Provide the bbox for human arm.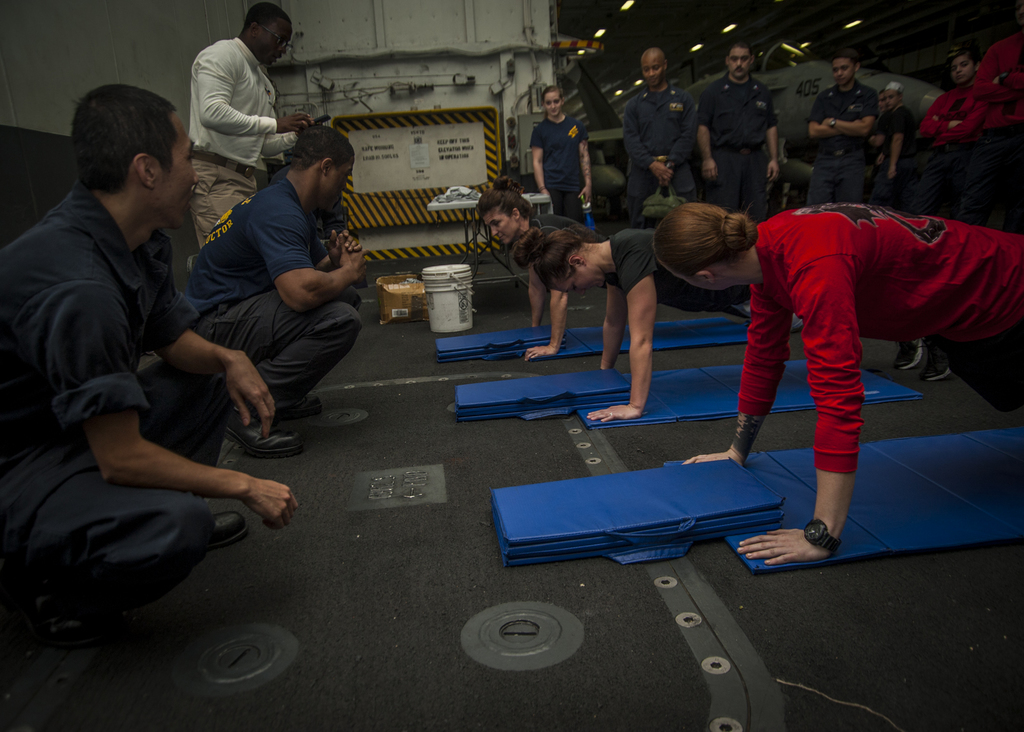
(719, 263, 793, 482).
